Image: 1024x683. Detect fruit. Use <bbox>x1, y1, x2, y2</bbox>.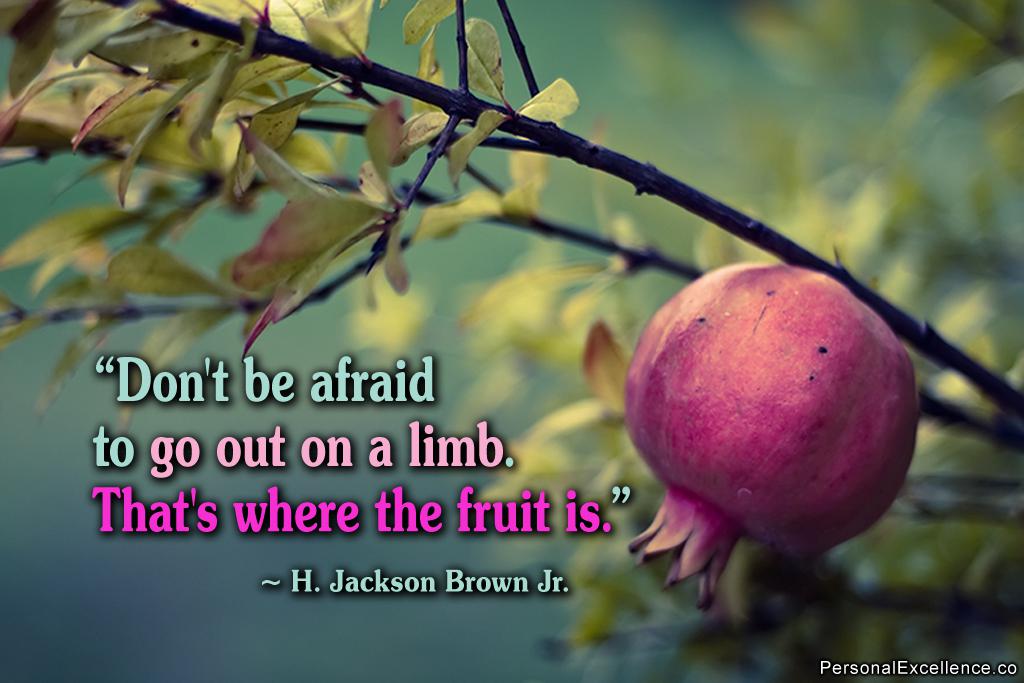
<bbox>628, 255, 920, 563</bbox>.
